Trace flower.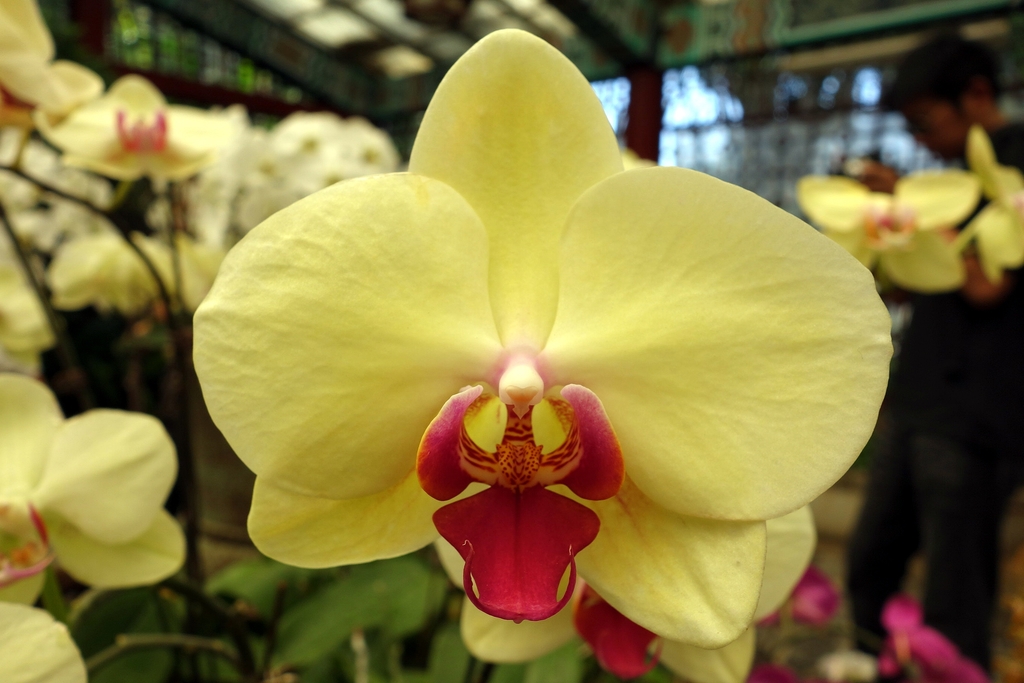
Traced to crop(895, 126, 1023, 226).
